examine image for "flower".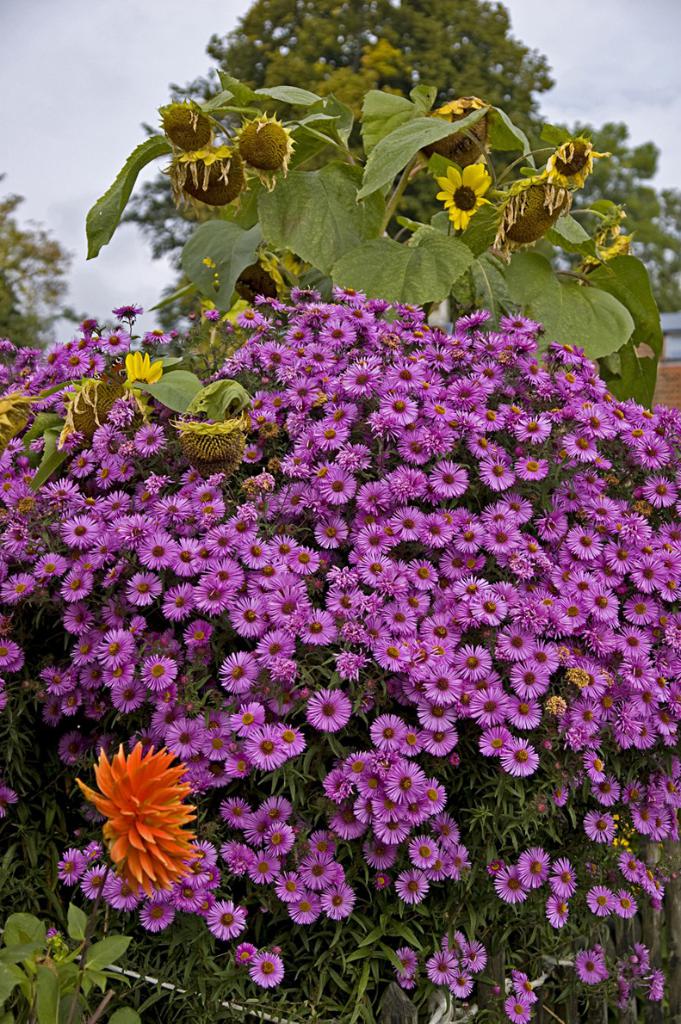
Examination result: [225,102,297,188].
